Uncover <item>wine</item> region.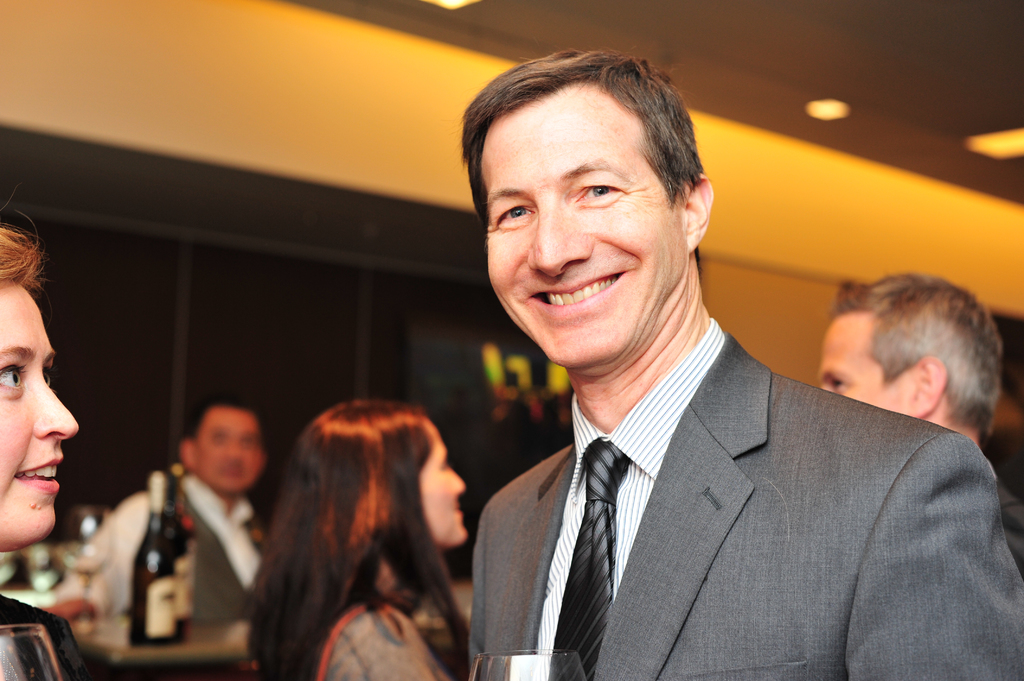
Uncovered: locate(164, 462, 195, 638).
